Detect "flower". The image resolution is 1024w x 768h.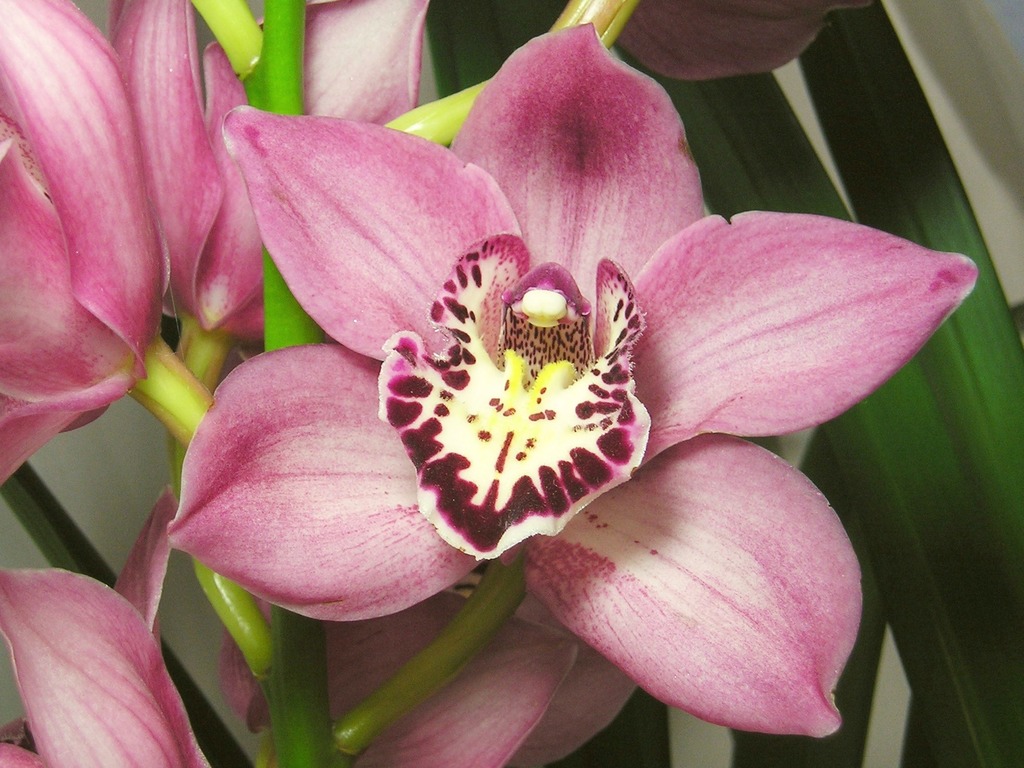
x1=168 y1=21 x2=979 y2=739.
